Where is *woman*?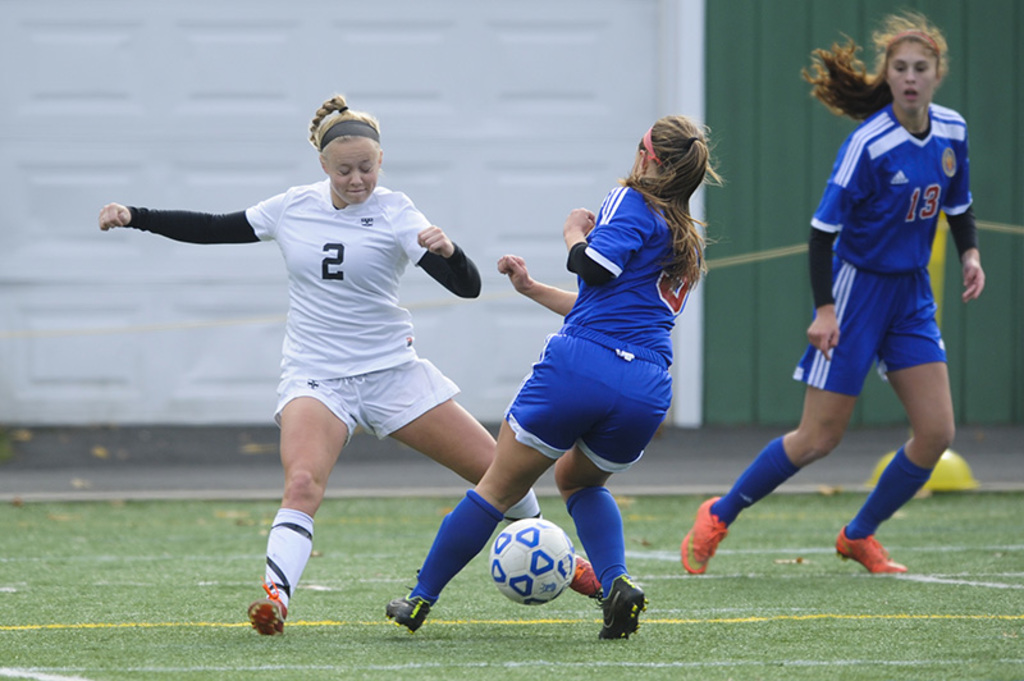
(390, 114, 723, 636).
